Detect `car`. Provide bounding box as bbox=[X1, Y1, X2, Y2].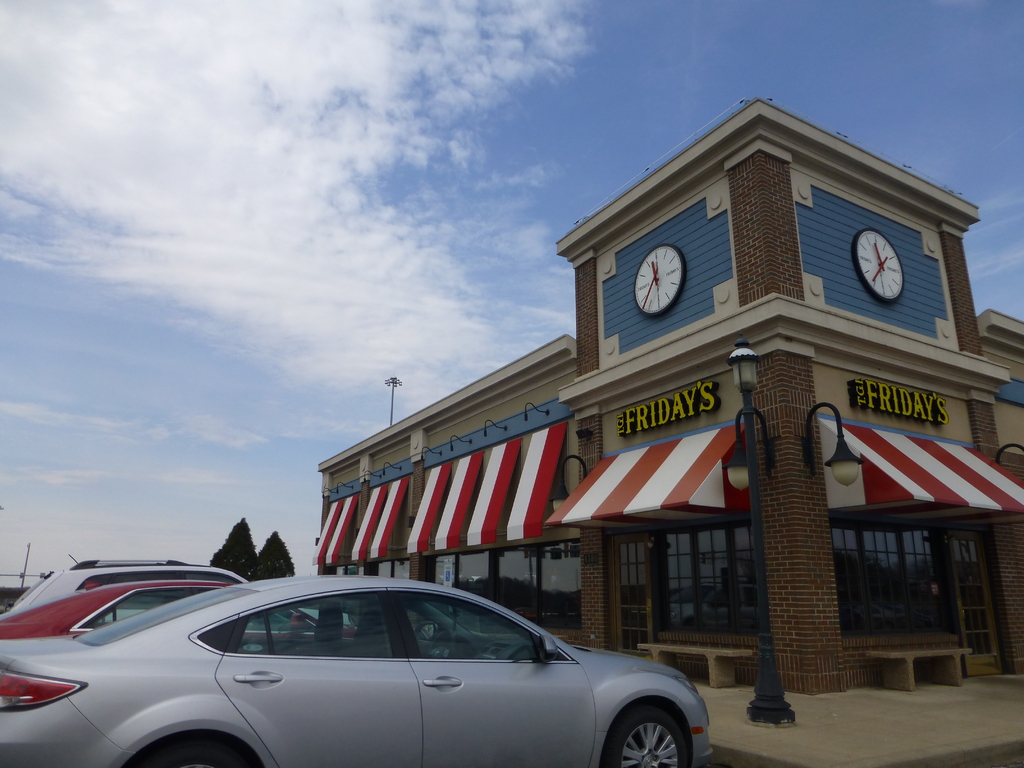
bbox=[0, 582, 364, 642].
